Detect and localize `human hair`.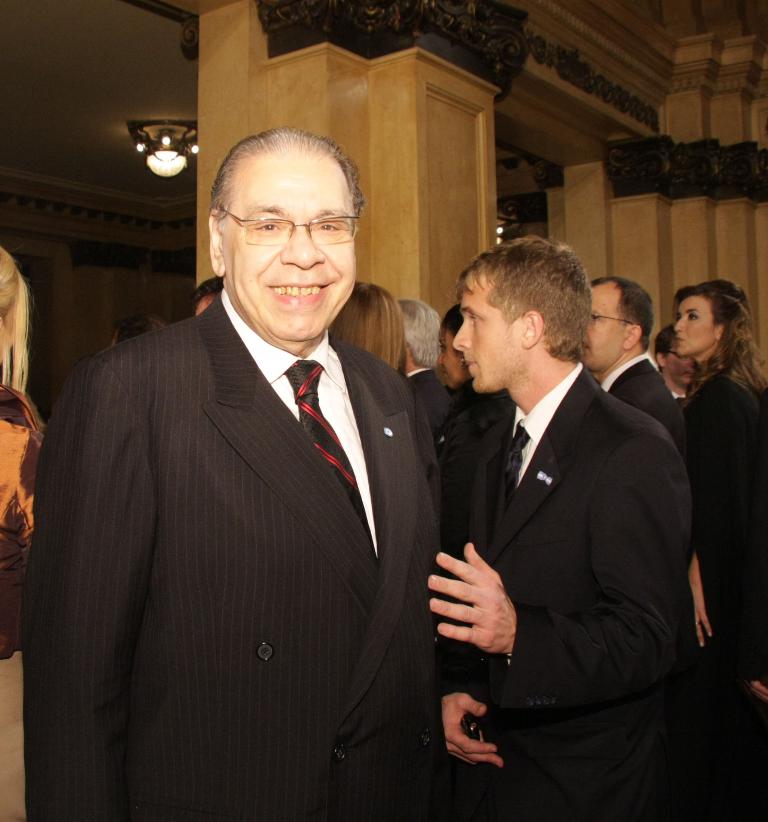
Localized at region(205, 122, 367, 235).
